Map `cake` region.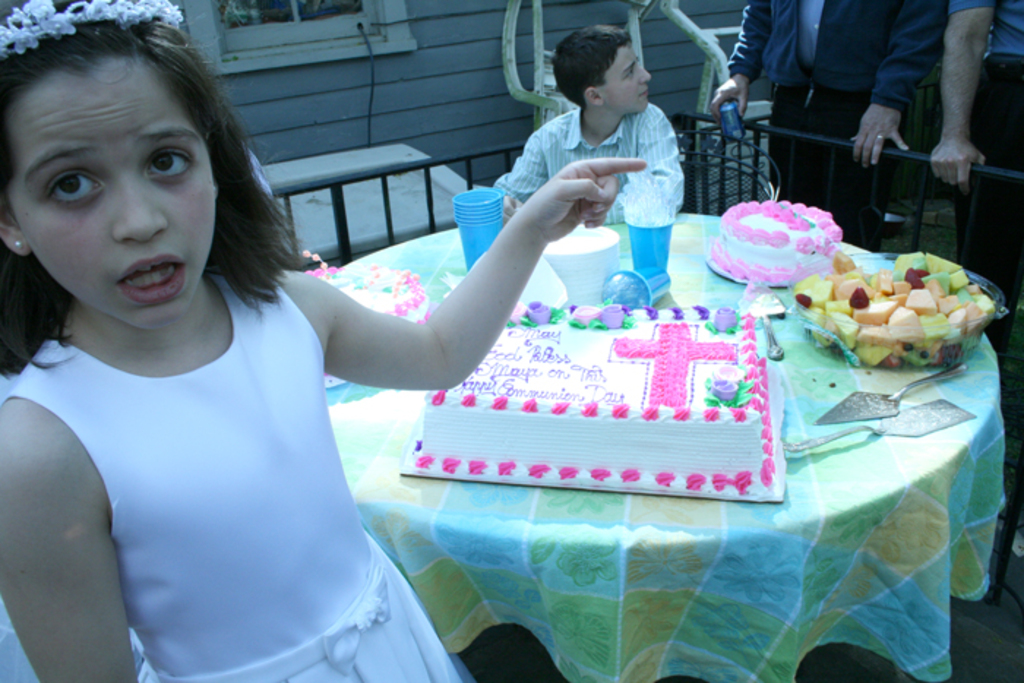
Mapped to bbox(294, 246, 443, 380).
